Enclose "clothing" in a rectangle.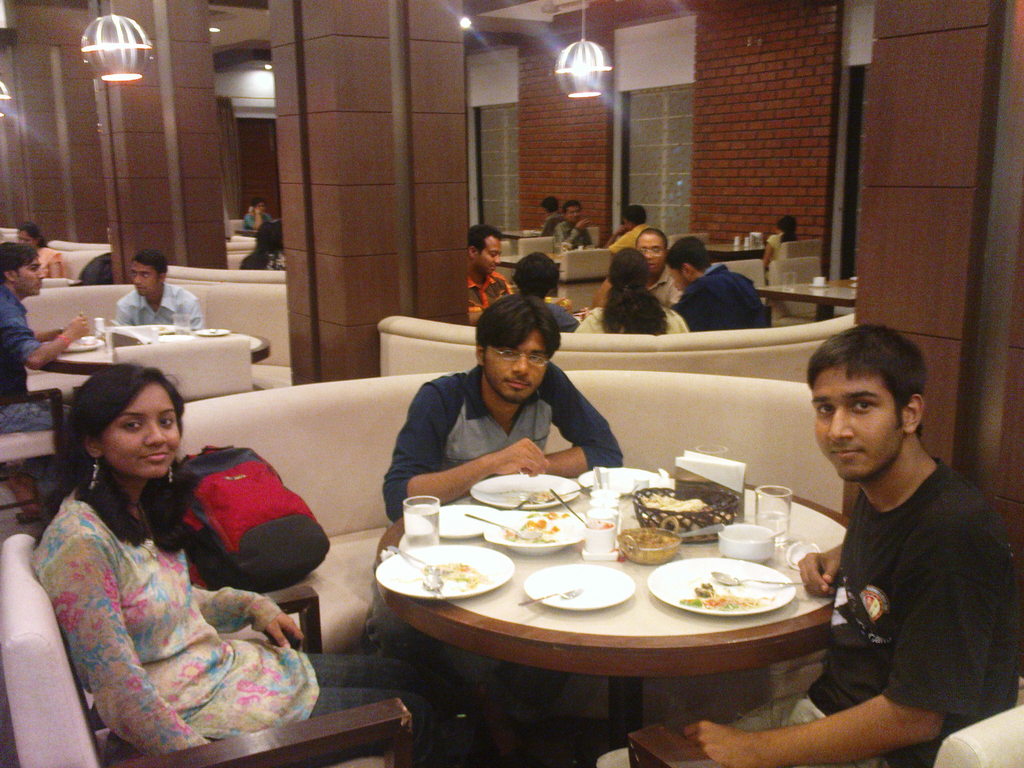
box(4, 290, 67, 504).
